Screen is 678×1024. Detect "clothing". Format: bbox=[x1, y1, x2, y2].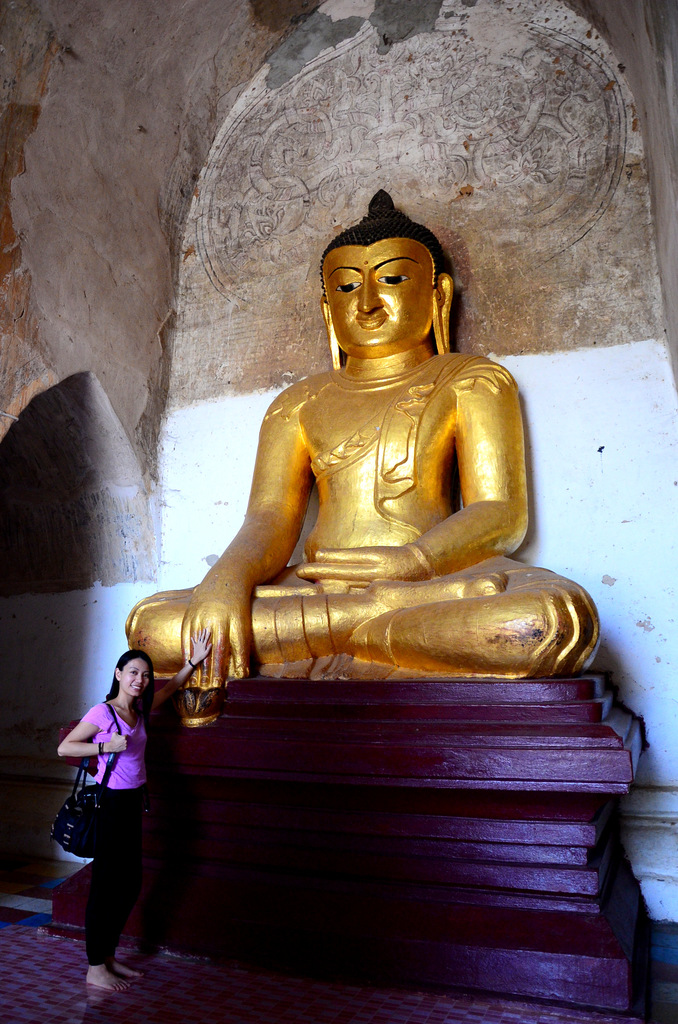
bbox=[77, 704, 150, 963].
